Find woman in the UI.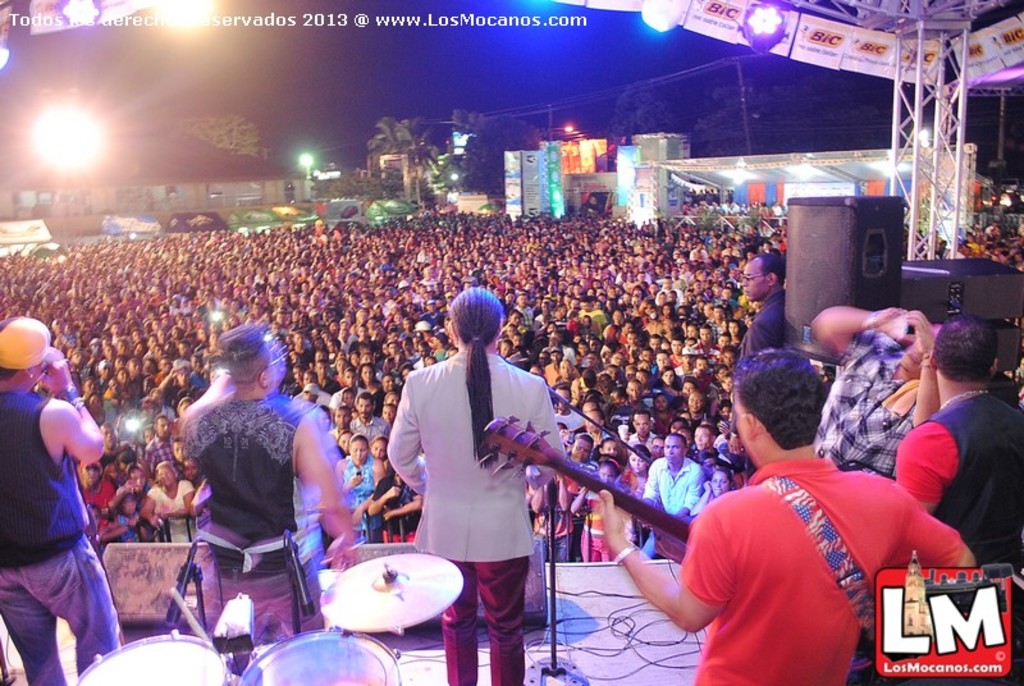
UI element at select_region(330, 433, 389, 548).
